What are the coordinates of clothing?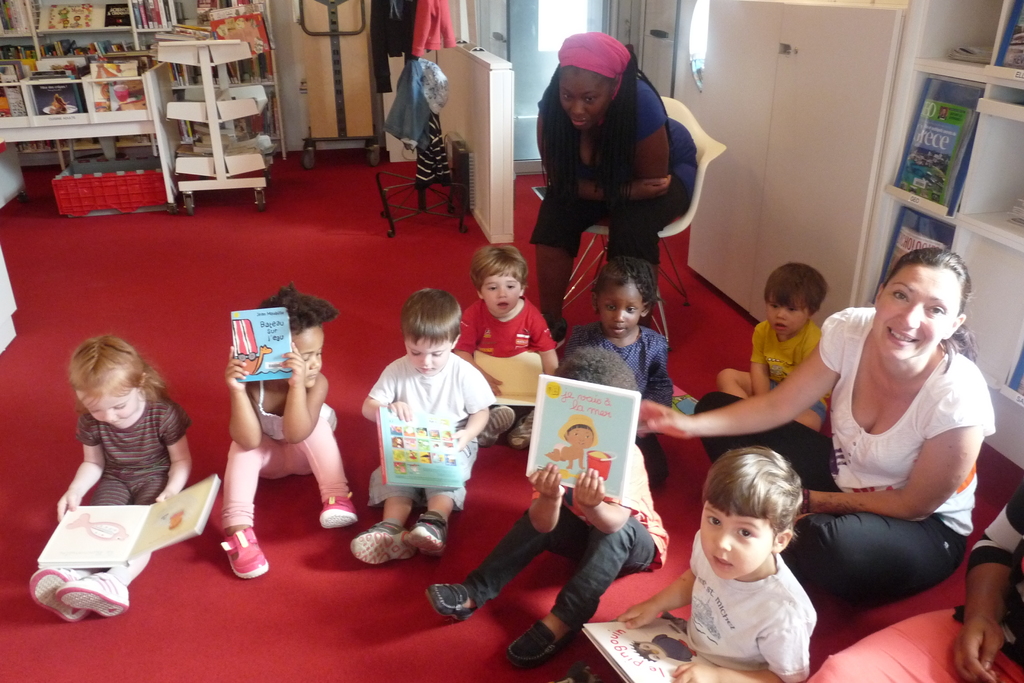
412:106:450:192.
